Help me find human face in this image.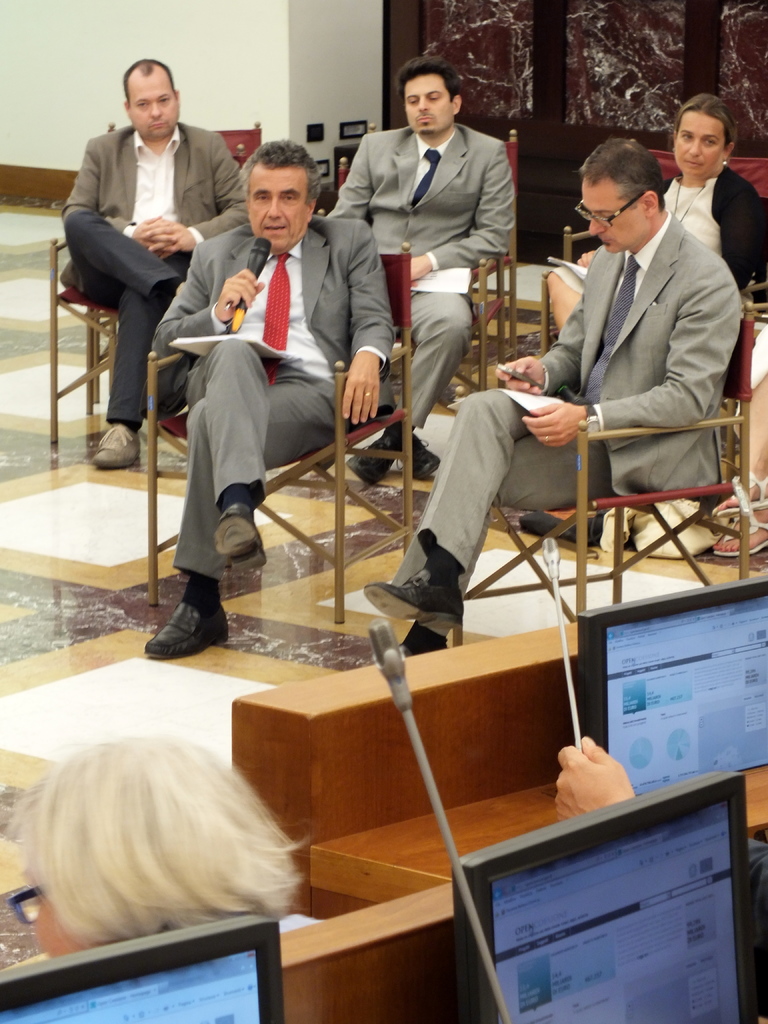
Found it: locate(670, 113, 726, 173).
